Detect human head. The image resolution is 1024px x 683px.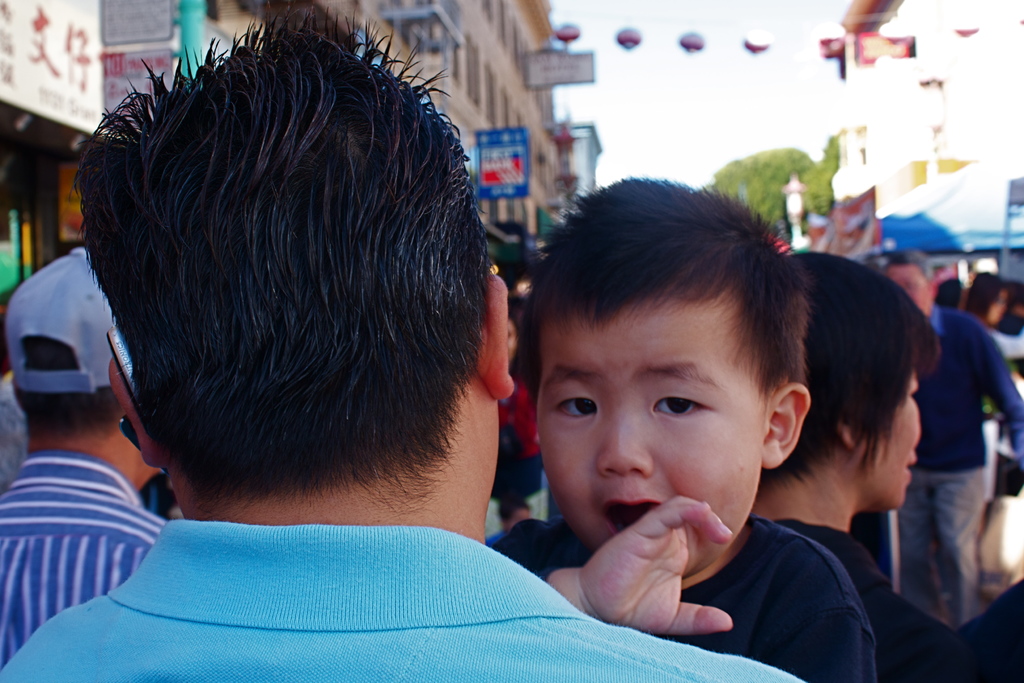
bbox(522, 179, 812, 572).
